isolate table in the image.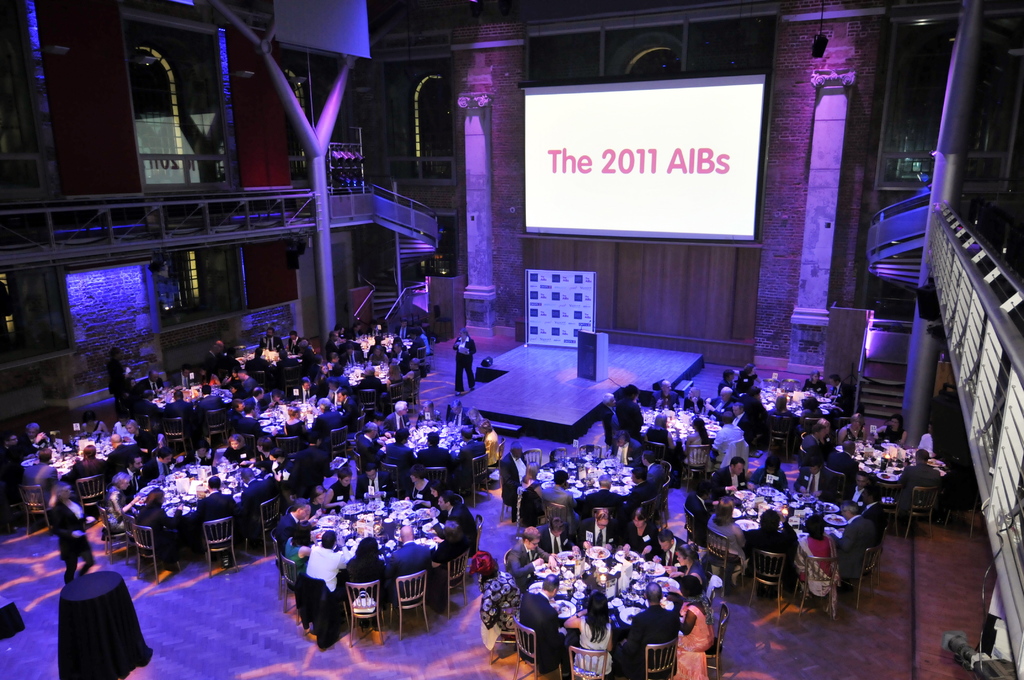
Isolated region: (317,495,446,626).
